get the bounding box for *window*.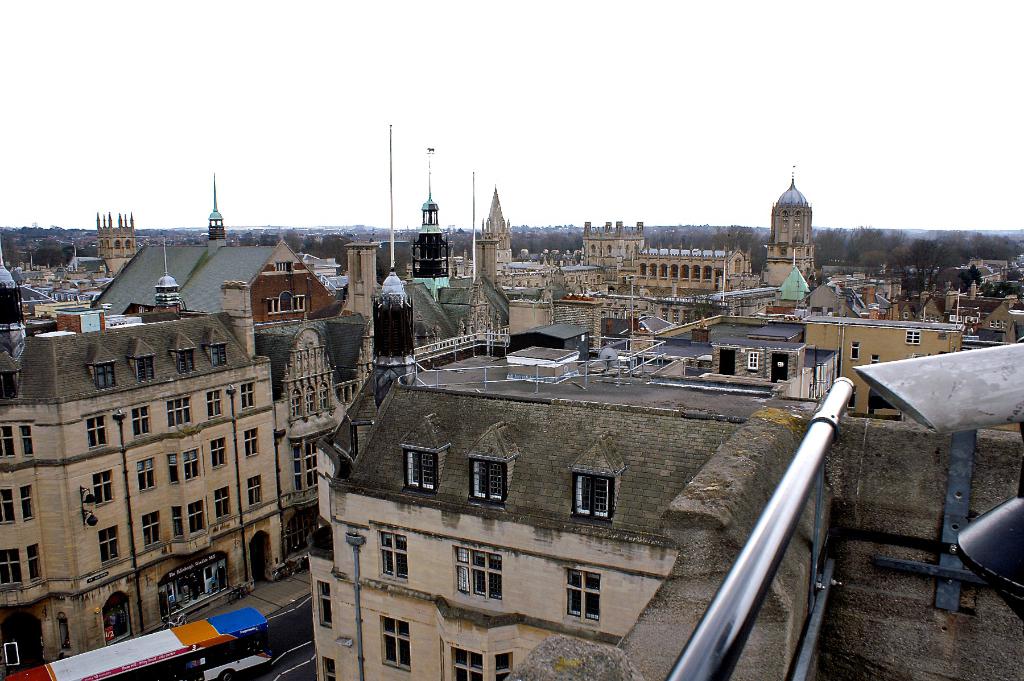
[left=243, top=429, right=259, bottom=458].
